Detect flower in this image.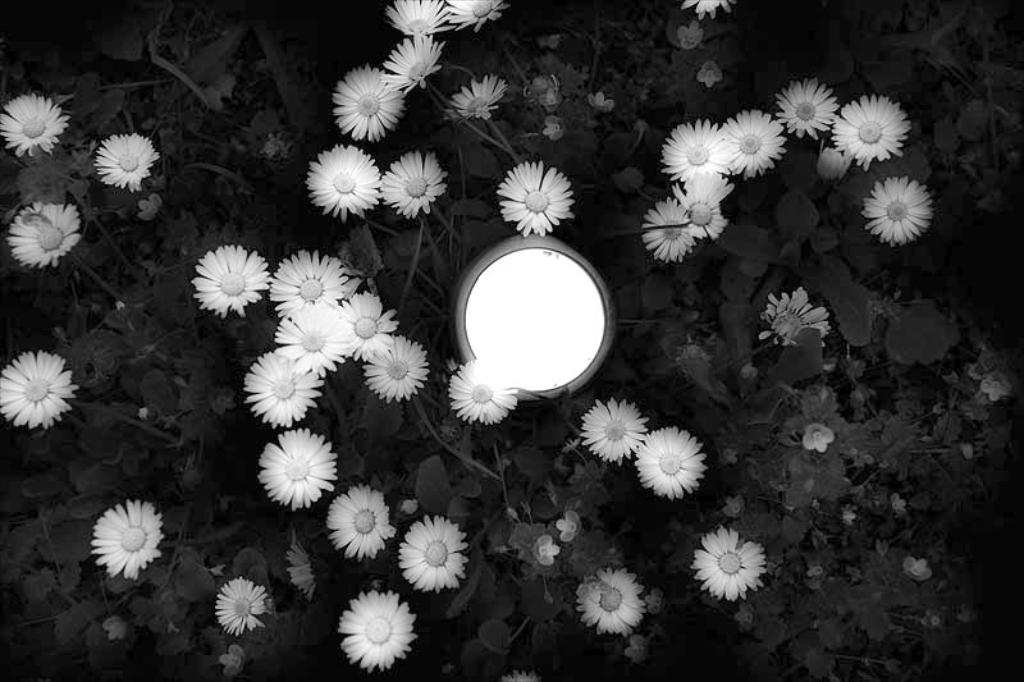
Detection: (left=677, top=19, right=707, bottom=49).
